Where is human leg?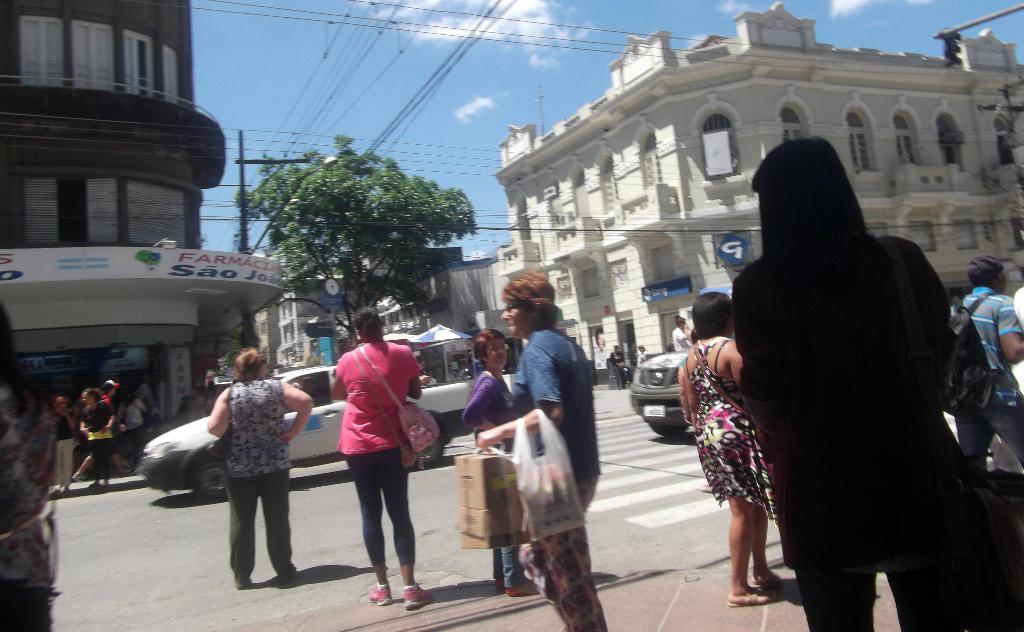
<box>385,449,412,596</box>.
